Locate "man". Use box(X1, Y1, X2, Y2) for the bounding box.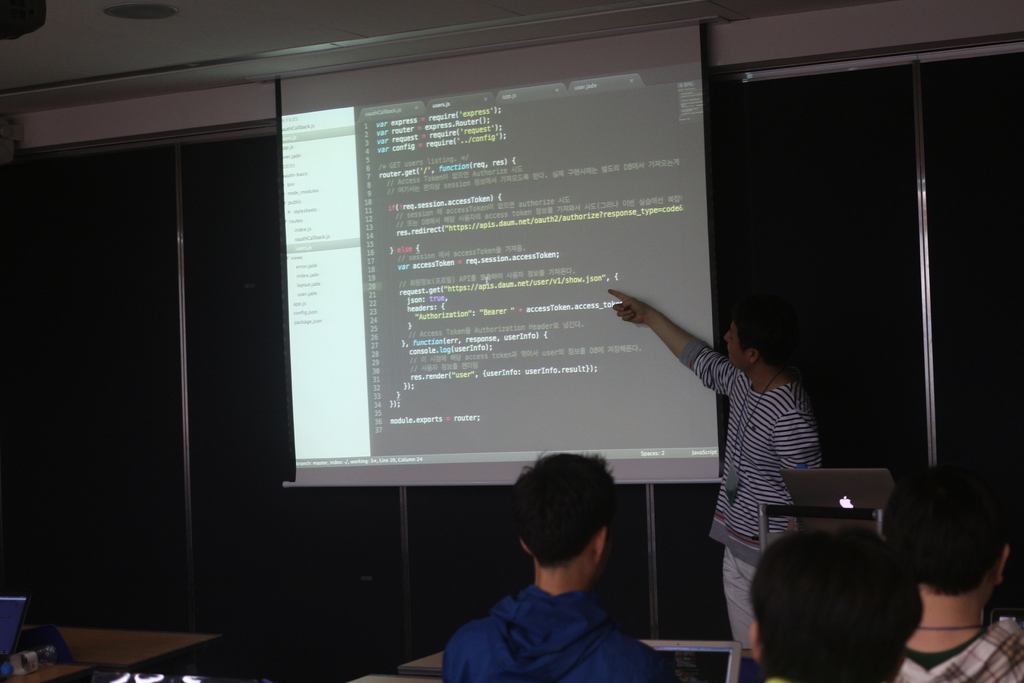
box(605, 286, 822, 652).
